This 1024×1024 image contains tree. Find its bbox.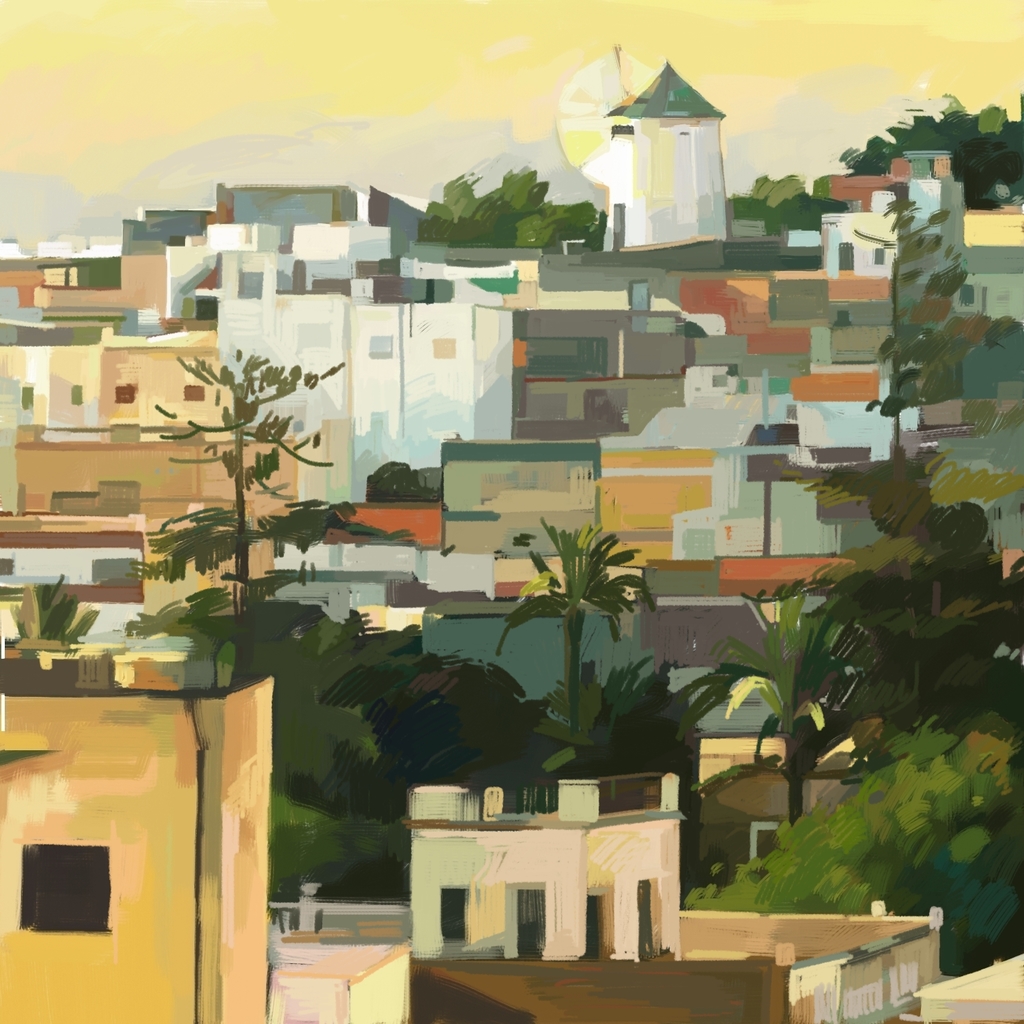
<bbox>123, 345, 356, 680</bbox>.
